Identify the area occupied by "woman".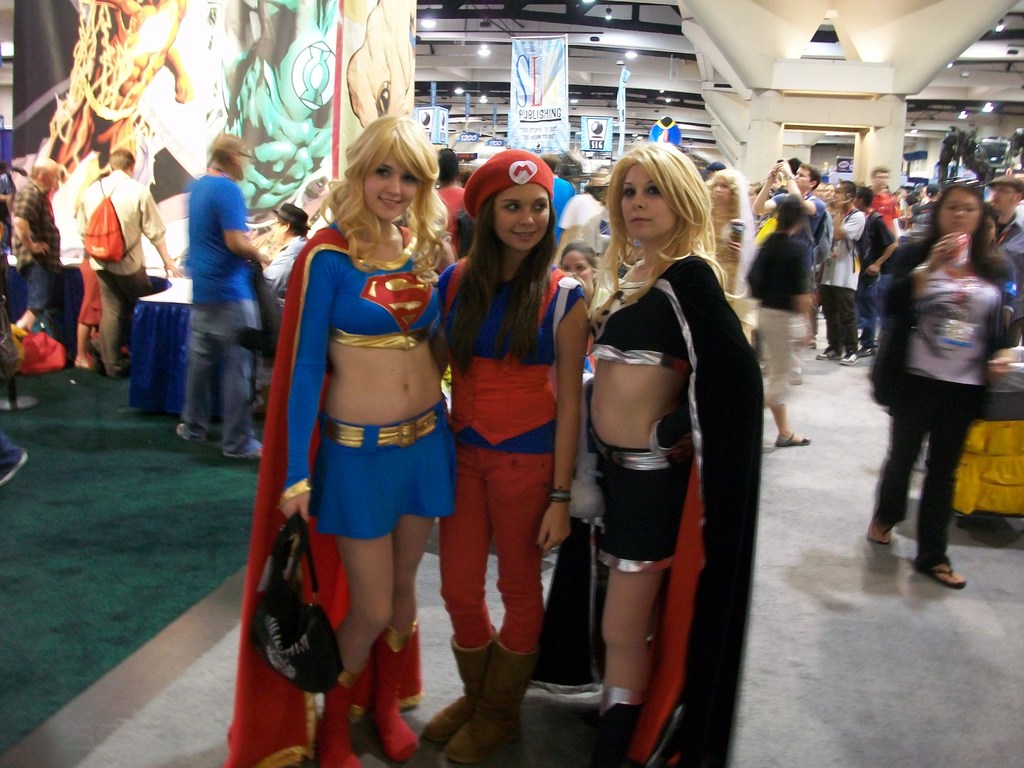
Area: {"x1": 216, "y1": 113, "x2": 454, "y2": 767}.
